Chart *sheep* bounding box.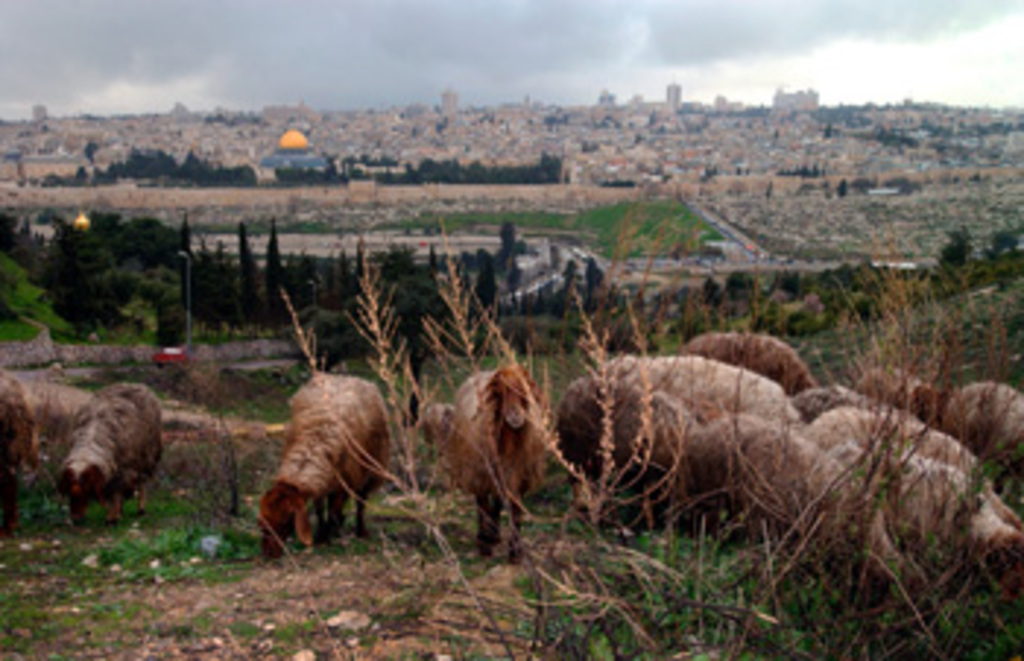
Charted: [64,383,170,529].
